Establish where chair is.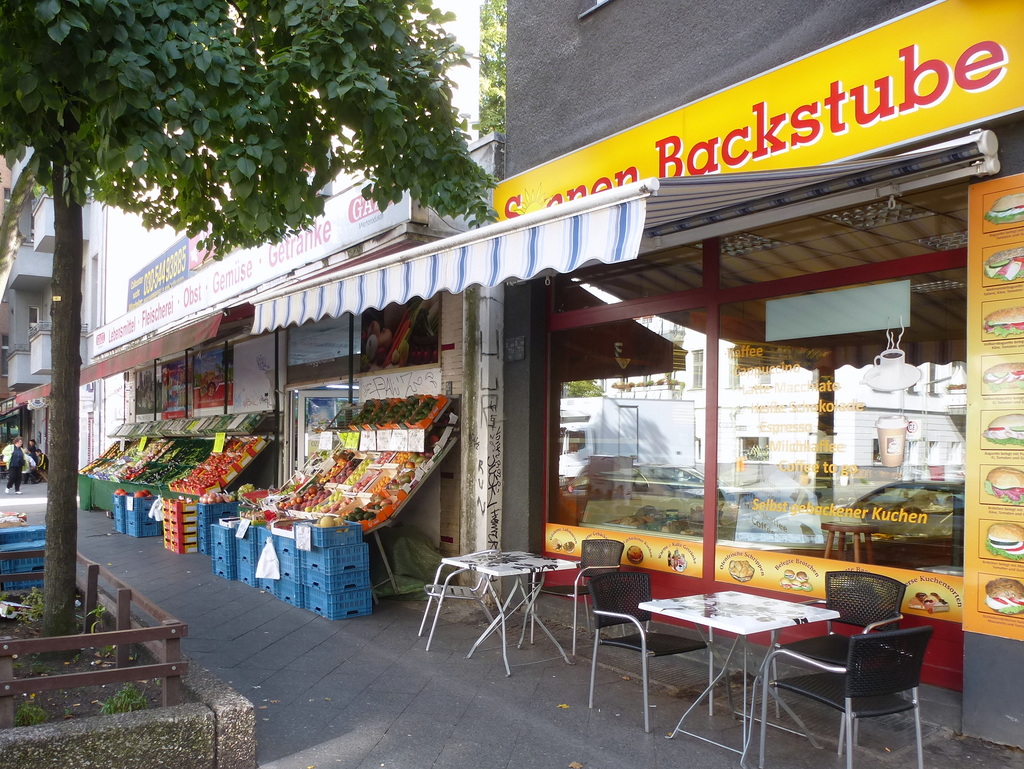
Established at 583/571/713/713.
